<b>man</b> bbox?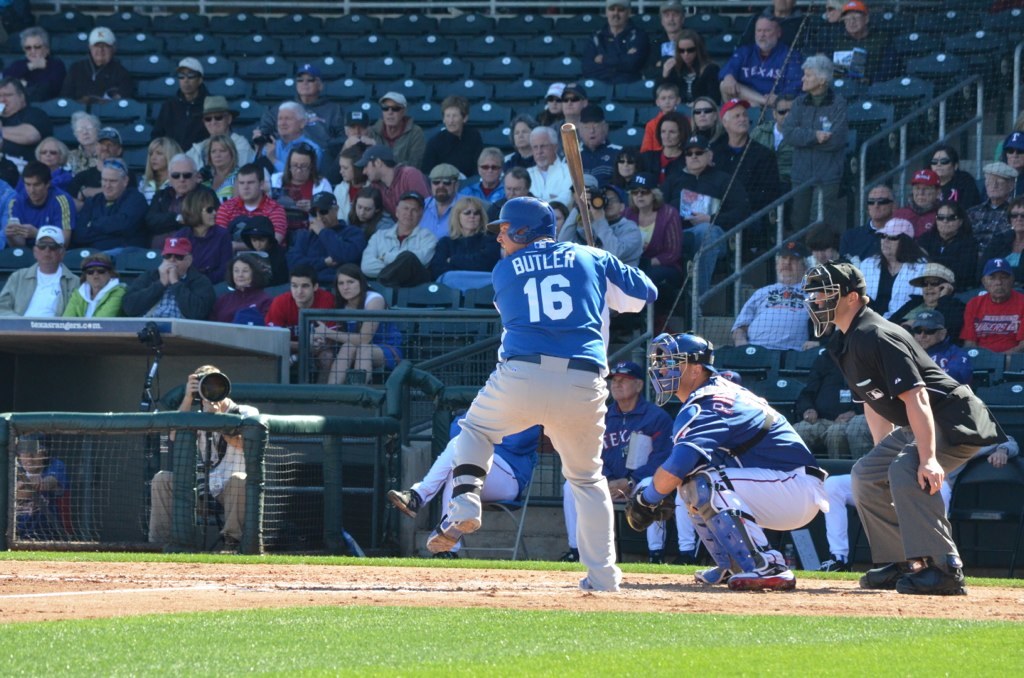
[x1=321, y1=107, x2=380, y2=184]
